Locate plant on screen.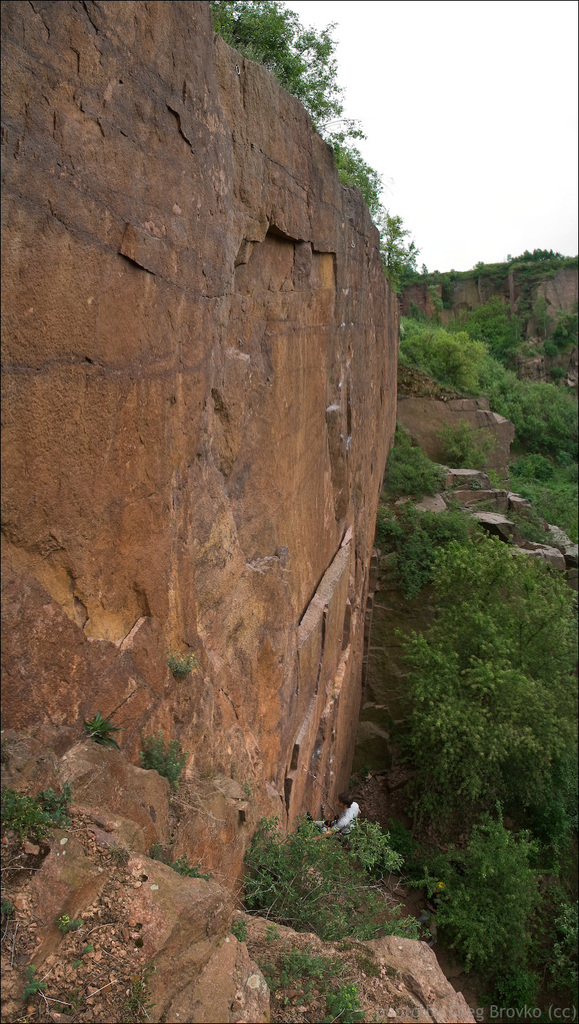
On screen at box(164, 648, 201, 678).
